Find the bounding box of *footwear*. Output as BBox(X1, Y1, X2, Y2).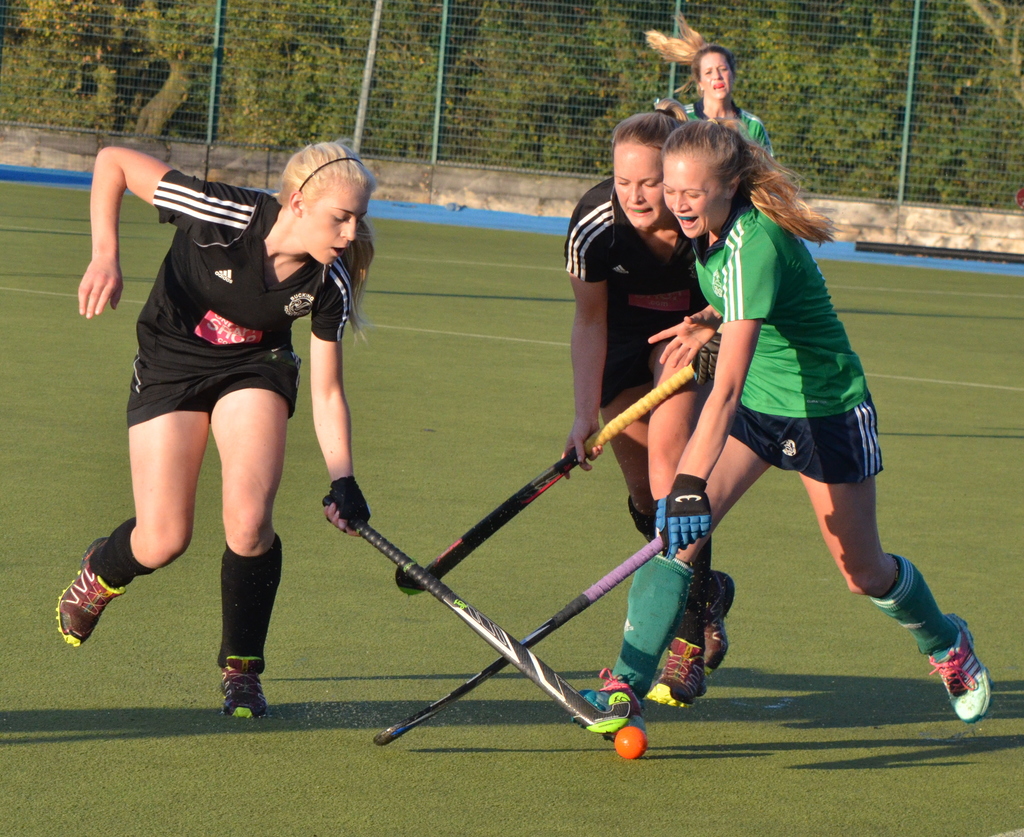
BBox(929, 615, 992, 723).
